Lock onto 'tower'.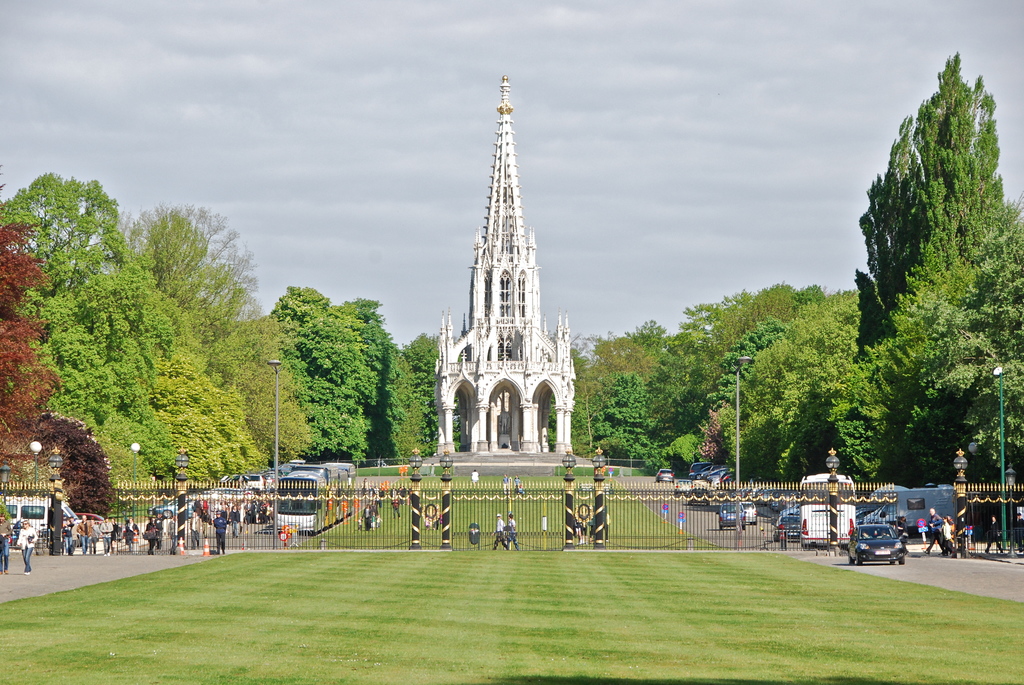
Locked: box=[431, 75, 575, 455].
